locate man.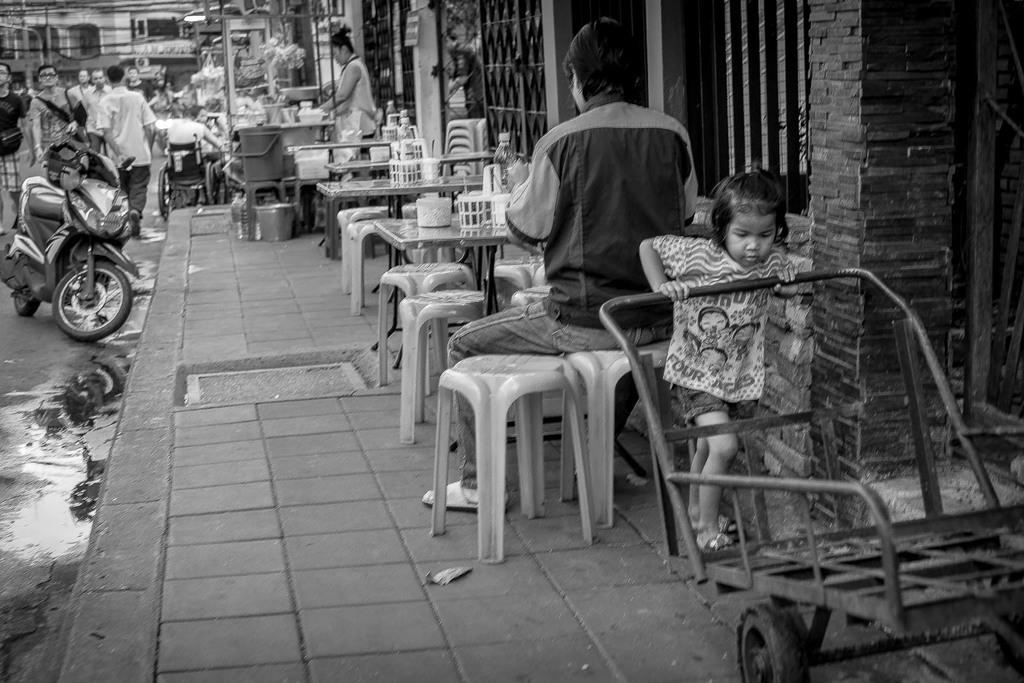
Bounding box: (65,68,93,100).
